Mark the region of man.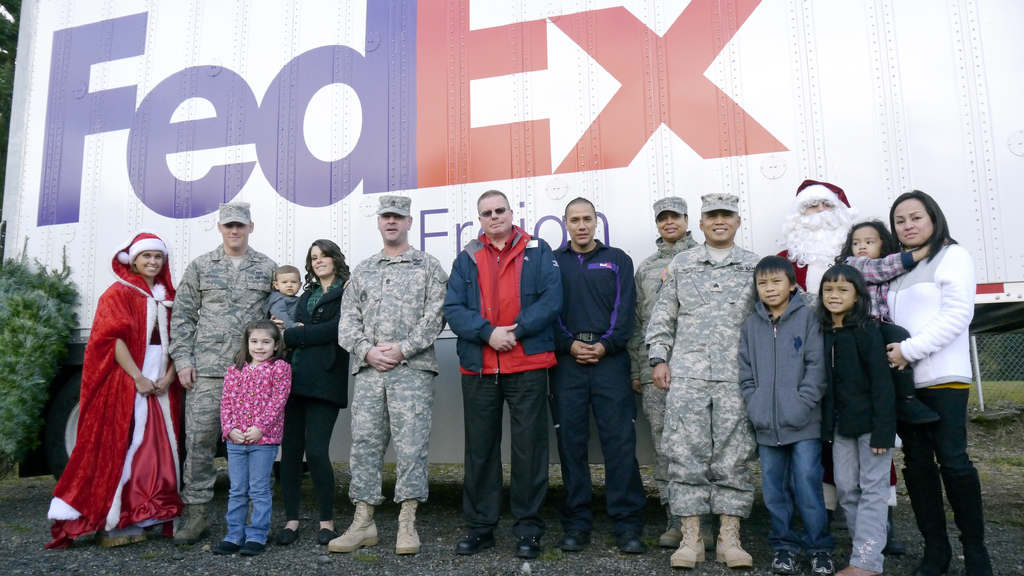
Region: locate(767, 174, 860, 288).
